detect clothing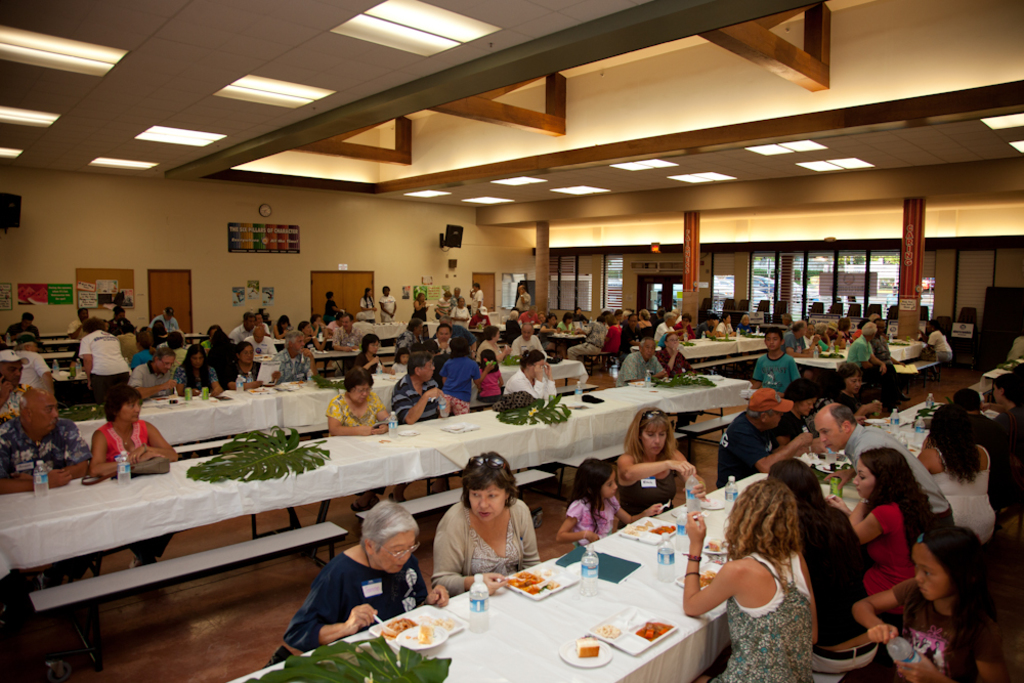
<bbox>620, 324, 638, 350</bbox>
